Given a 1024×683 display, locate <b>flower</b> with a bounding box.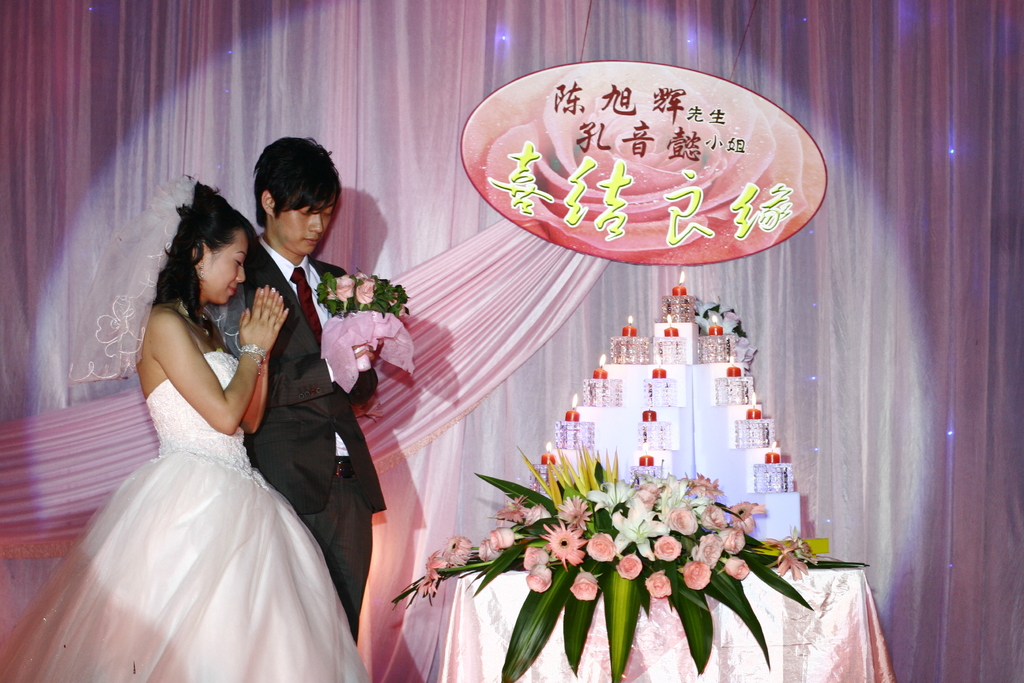
Located: crop(543, 516, 591, 561).
